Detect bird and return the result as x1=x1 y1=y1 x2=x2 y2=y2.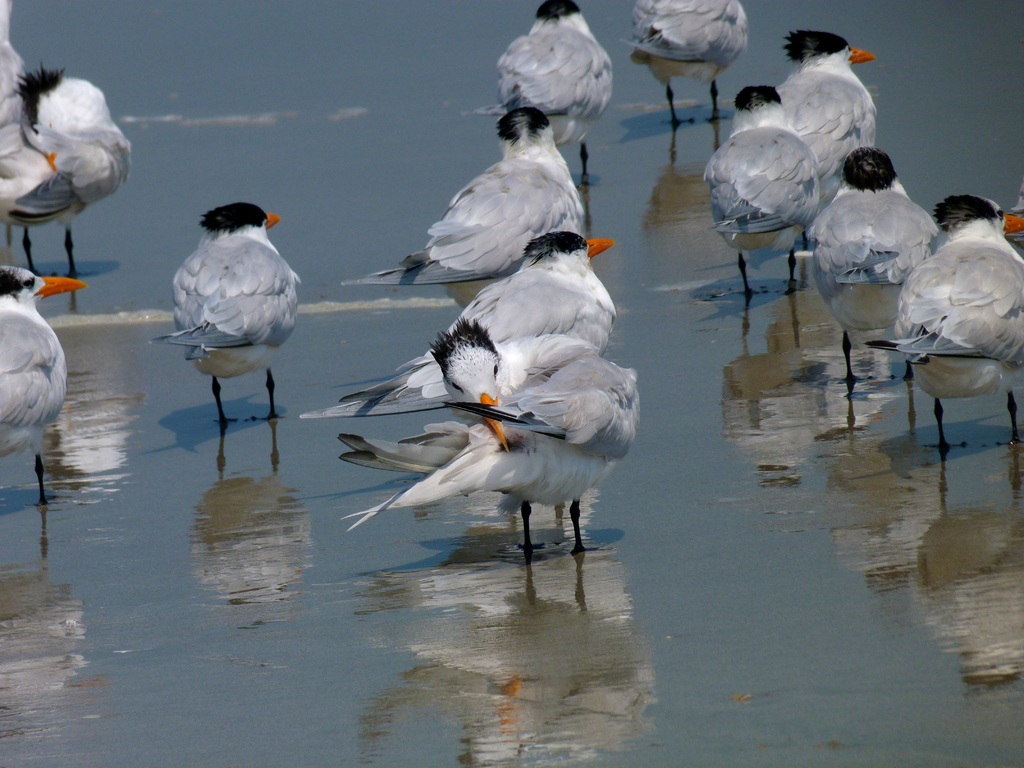
x1=0 y1=260 x2=83 y2=504.
